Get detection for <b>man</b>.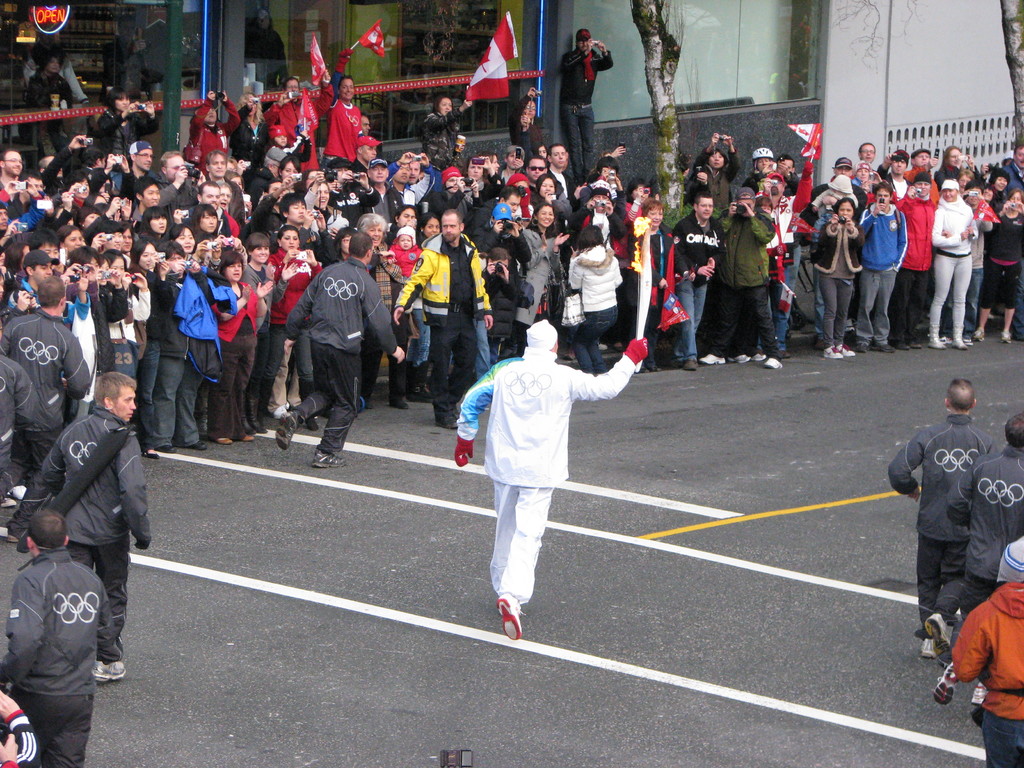
Detection: {"x1": 0, "y1": 277, "x2": 90, "y2": 485}.
